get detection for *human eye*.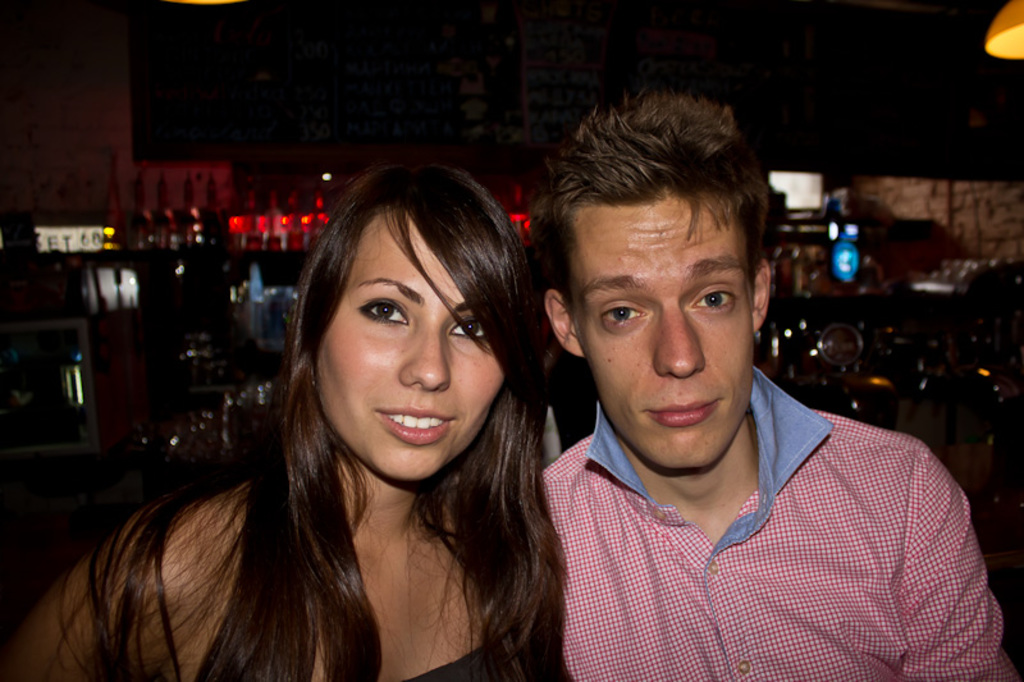
Detection: bbox=(598, 302, 653, 331).
